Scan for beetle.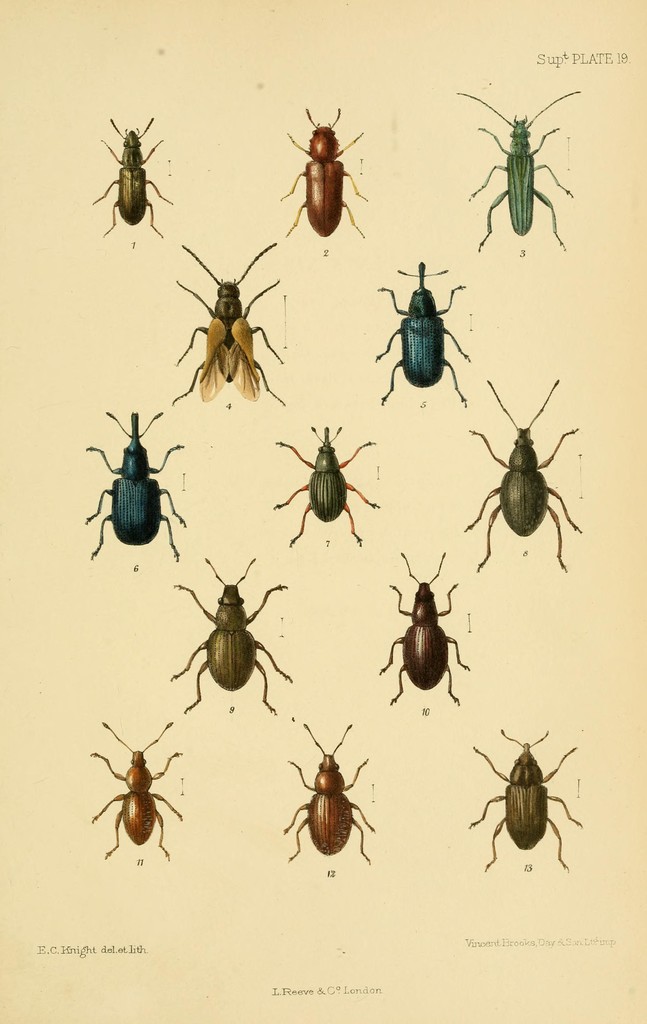
Scan result: rect(95, 120, 175, 241).
